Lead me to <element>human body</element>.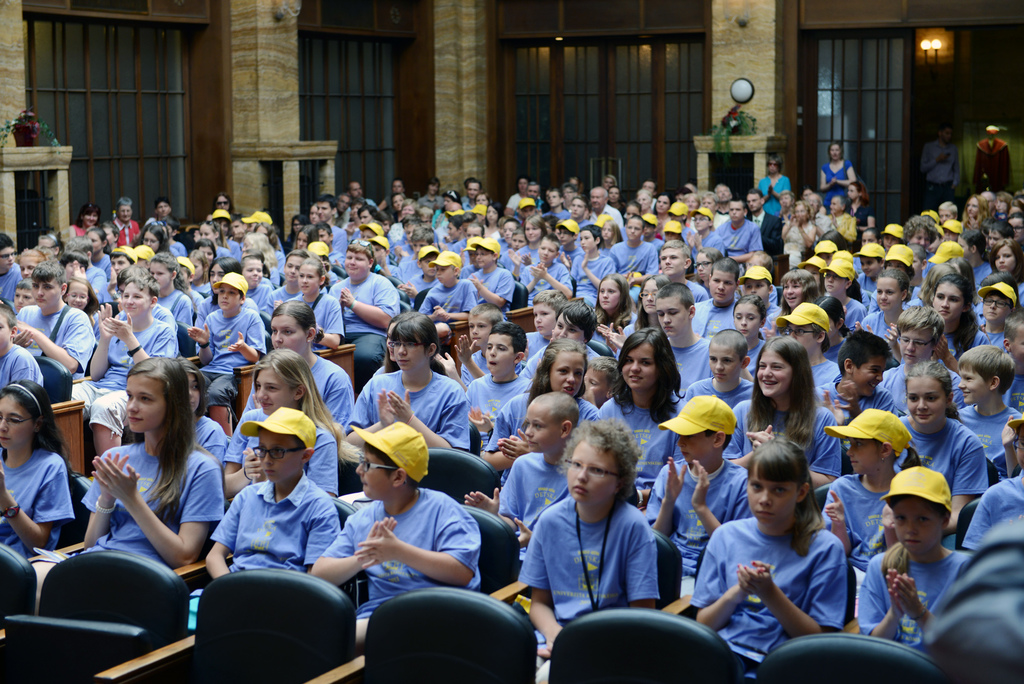
Lead to select_region(340, 371, 473, 457).
